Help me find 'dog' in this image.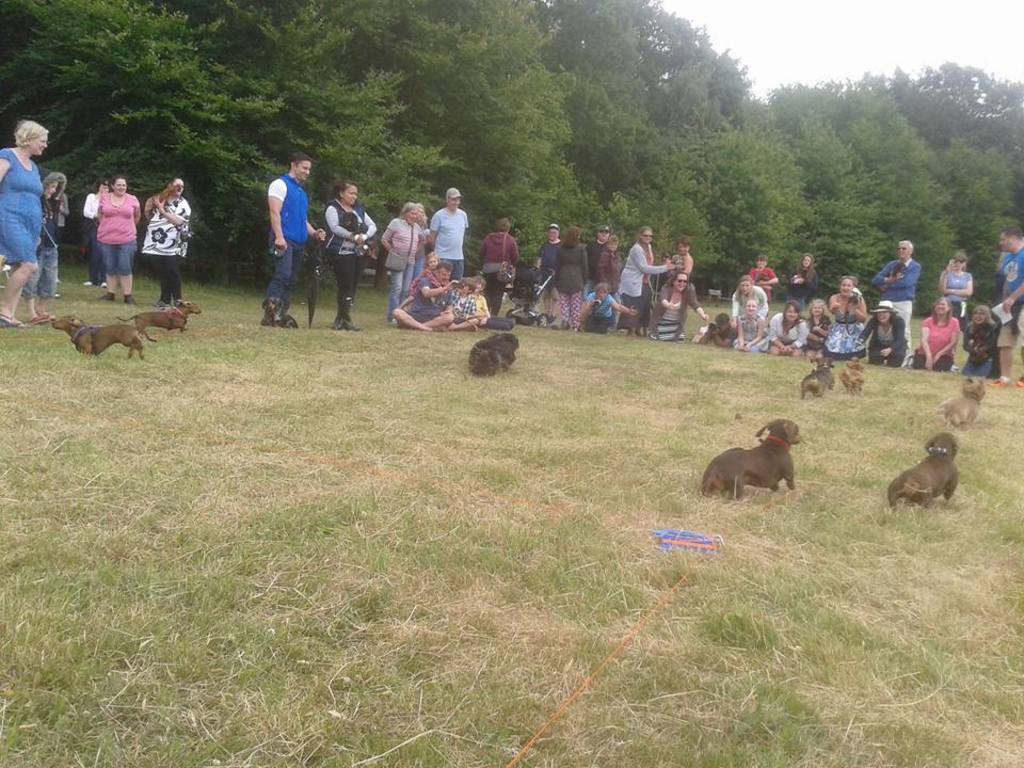
Found it: 966/330/994/366.
